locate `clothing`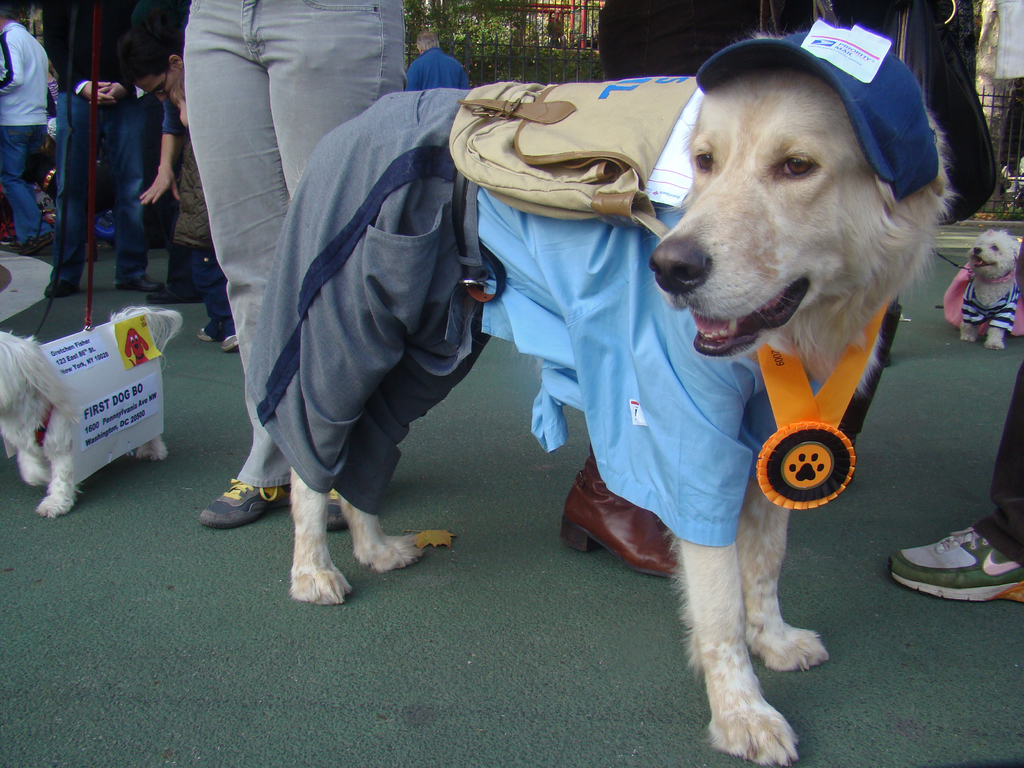
left=406, top=46, right=468, bottom=93
